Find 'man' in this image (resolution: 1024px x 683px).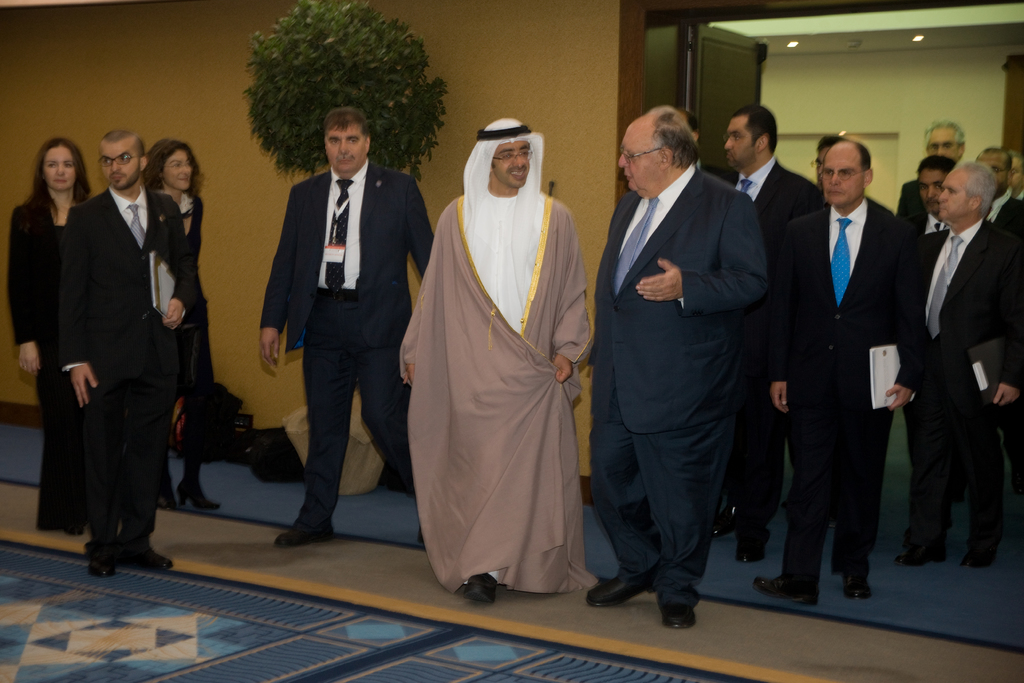
{"left": 397, "top": 111, "right": 602, "bottom": 610}.
